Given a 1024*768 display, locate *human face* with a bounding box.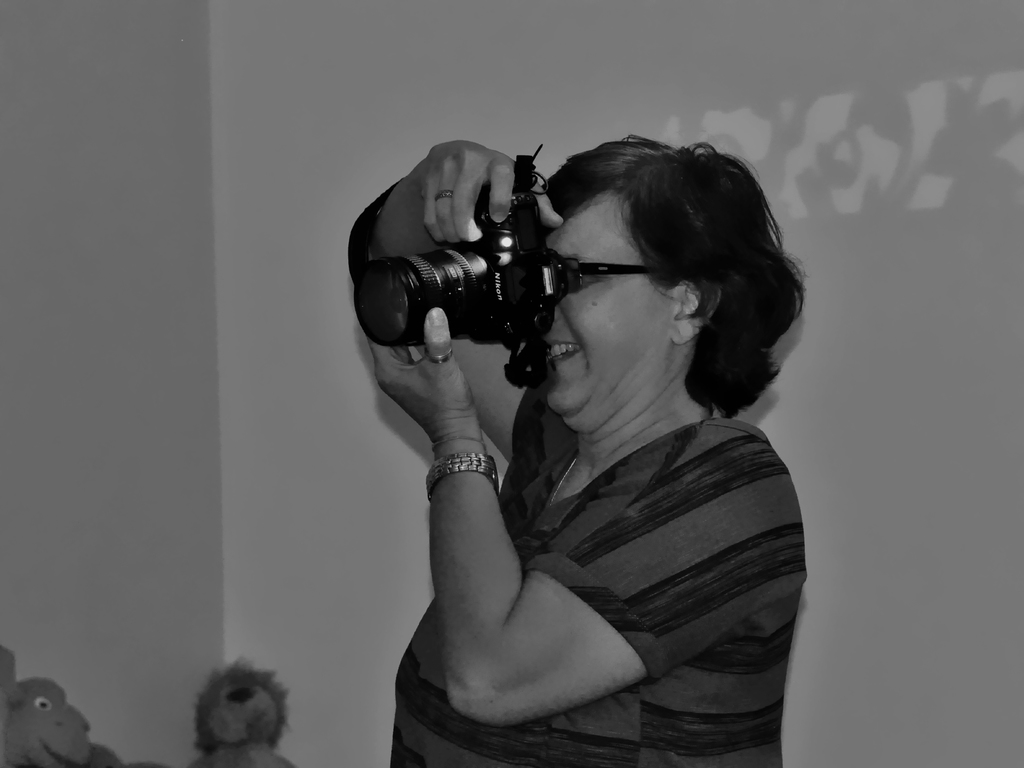
Located: BBox(534, 195, 670, 409).
